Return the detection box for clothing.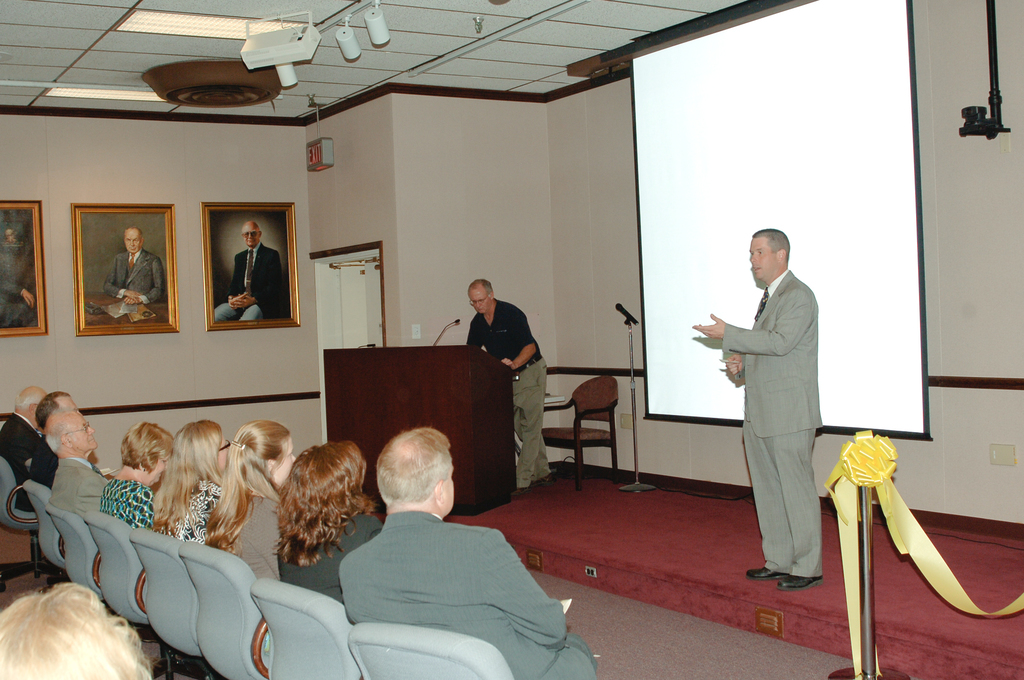
102:476:154:527.
